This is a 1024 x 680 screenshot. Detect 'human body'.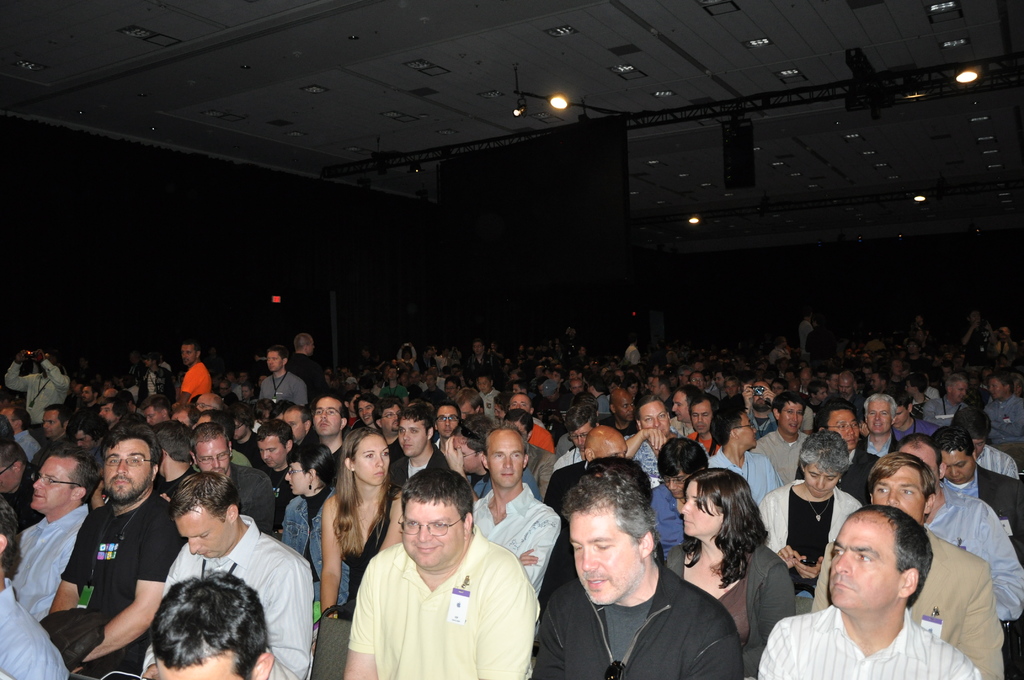
{"left": 742, "top": 380, "right": 782, "bottom": 442}.
